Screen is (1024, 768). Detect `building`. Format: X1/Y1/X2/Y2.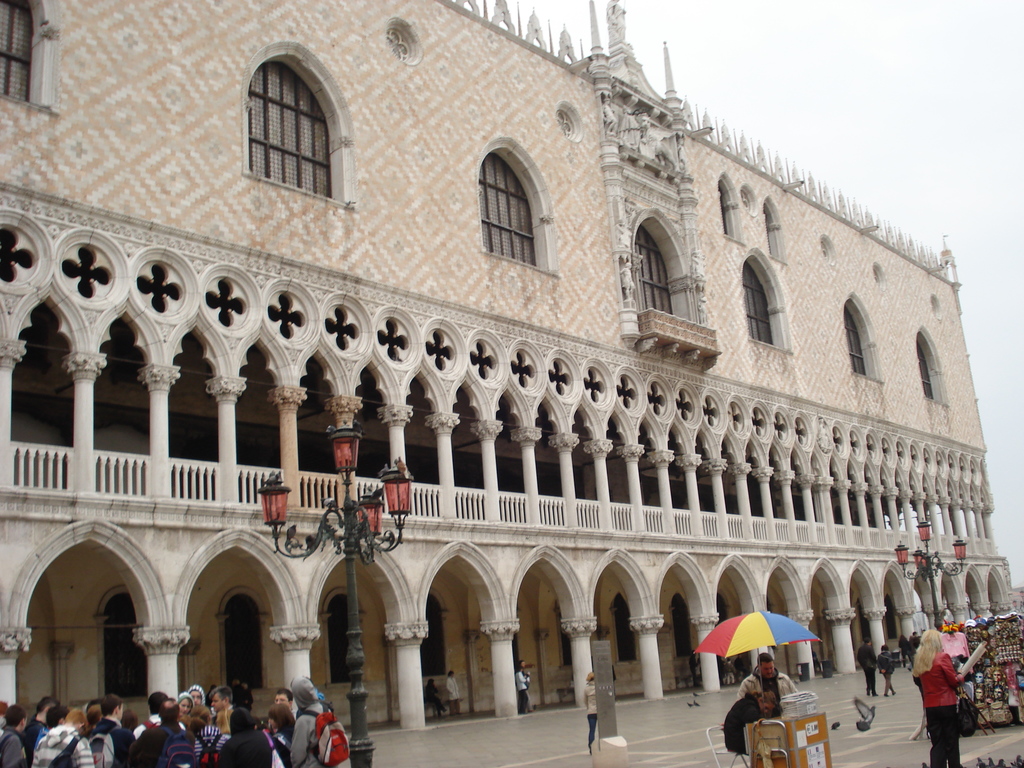
0/0/1021/767.
